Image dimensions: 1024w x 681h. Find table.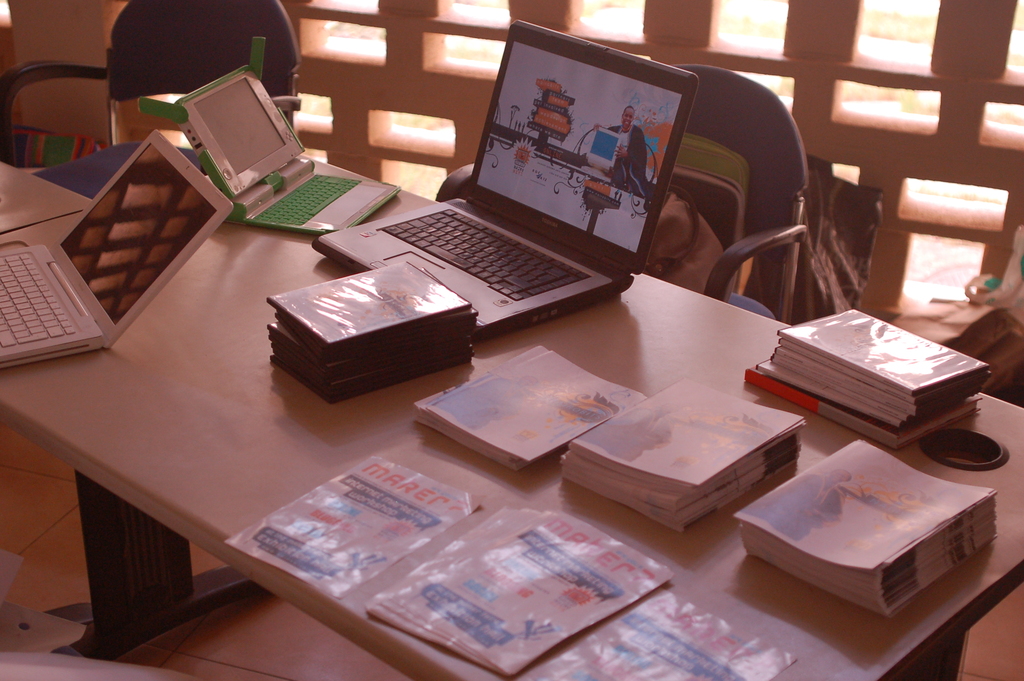
bbox=(0, 158, 93, 233).
